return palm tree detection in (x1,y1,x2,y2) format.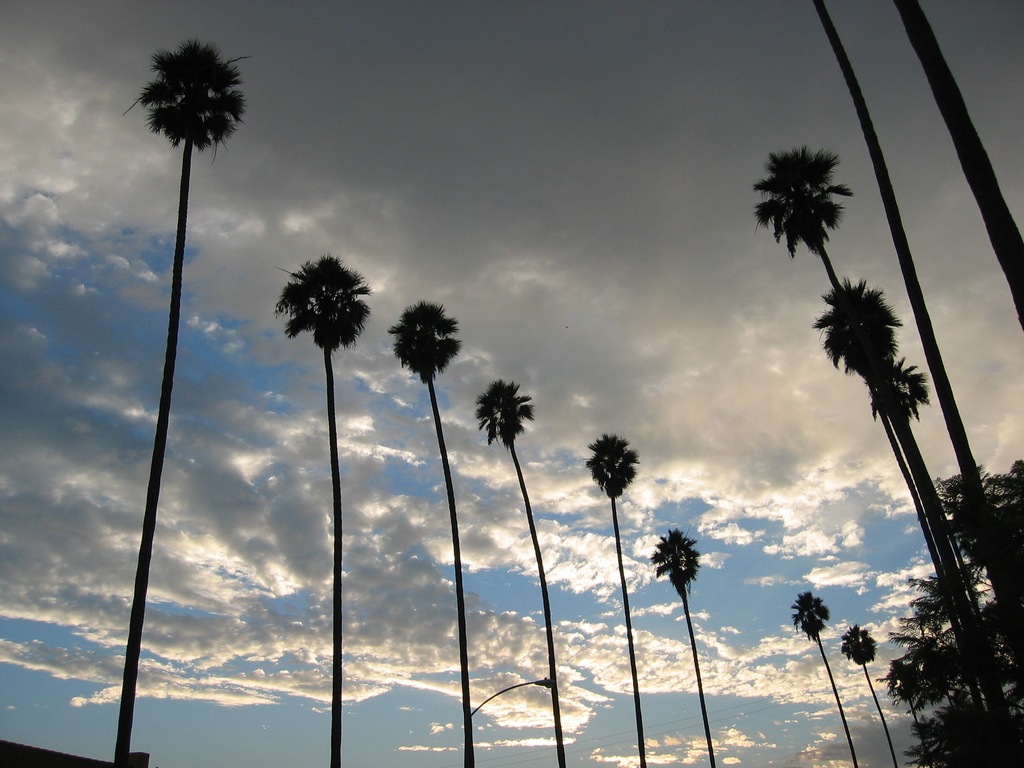
(484,378,550,767).
